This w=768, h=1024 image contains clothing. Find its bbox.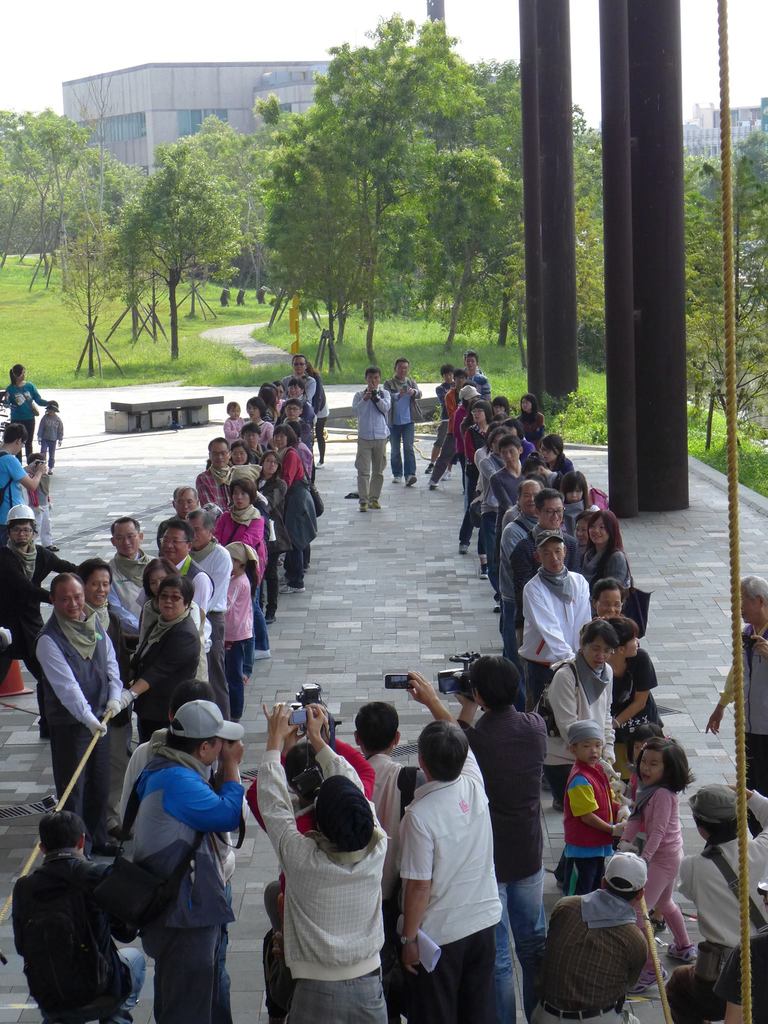
(left=122, top=727, right=179, bottom=799).
